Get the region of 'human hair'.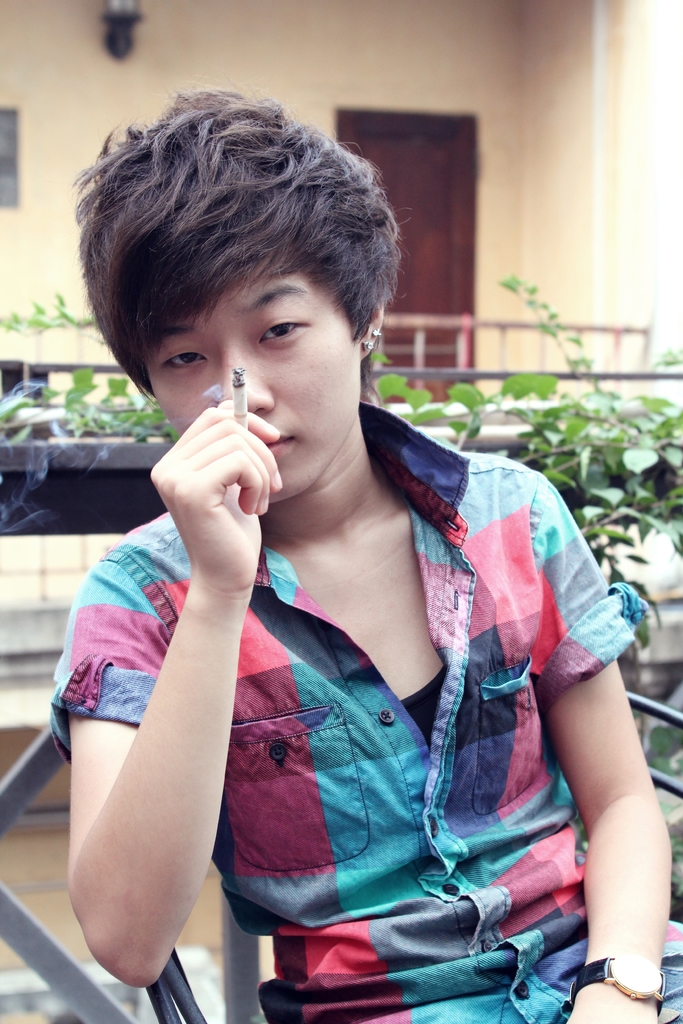
select_region(67, 70, 384, 434).
